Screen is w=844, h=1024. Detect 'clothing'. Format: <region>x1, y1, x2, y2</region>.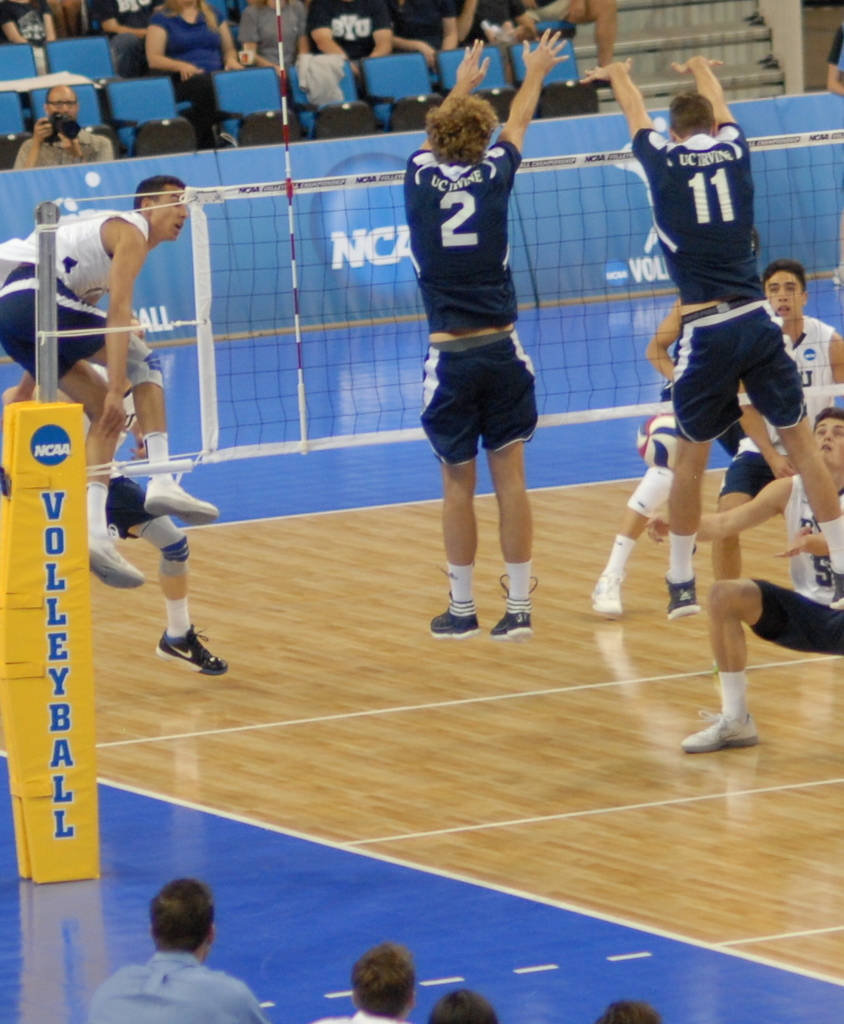
<region>397, 0, 478, 39</region>.
